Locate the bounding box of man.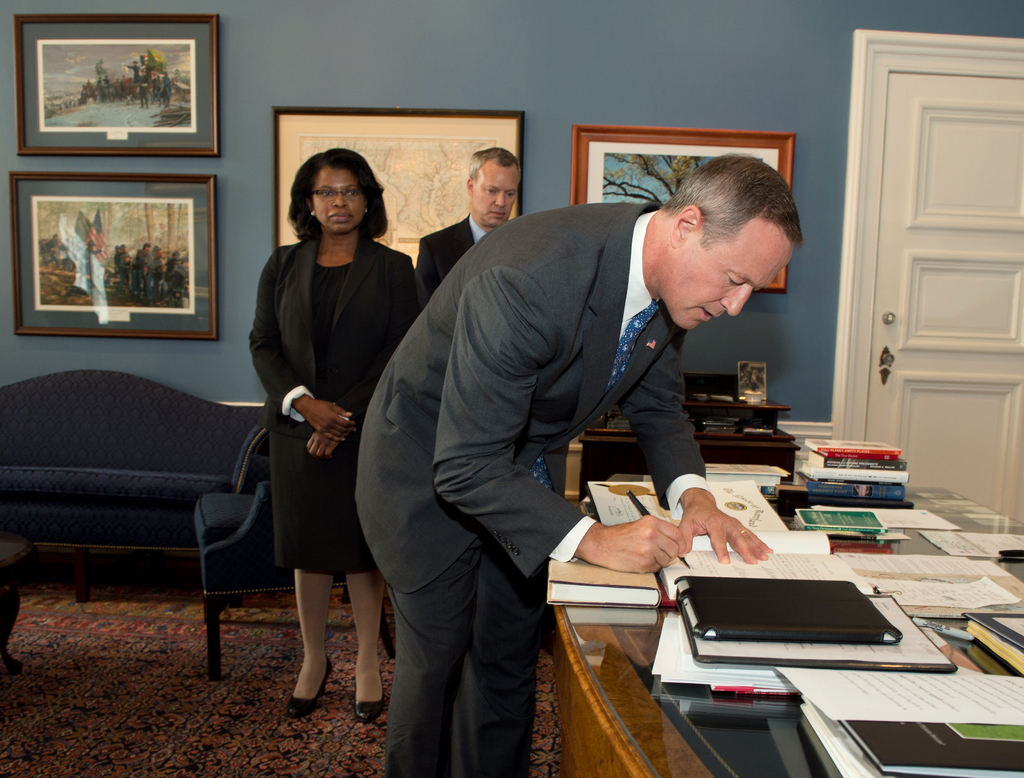
Bounding box: l=353, t=151, r=804, b=777.
